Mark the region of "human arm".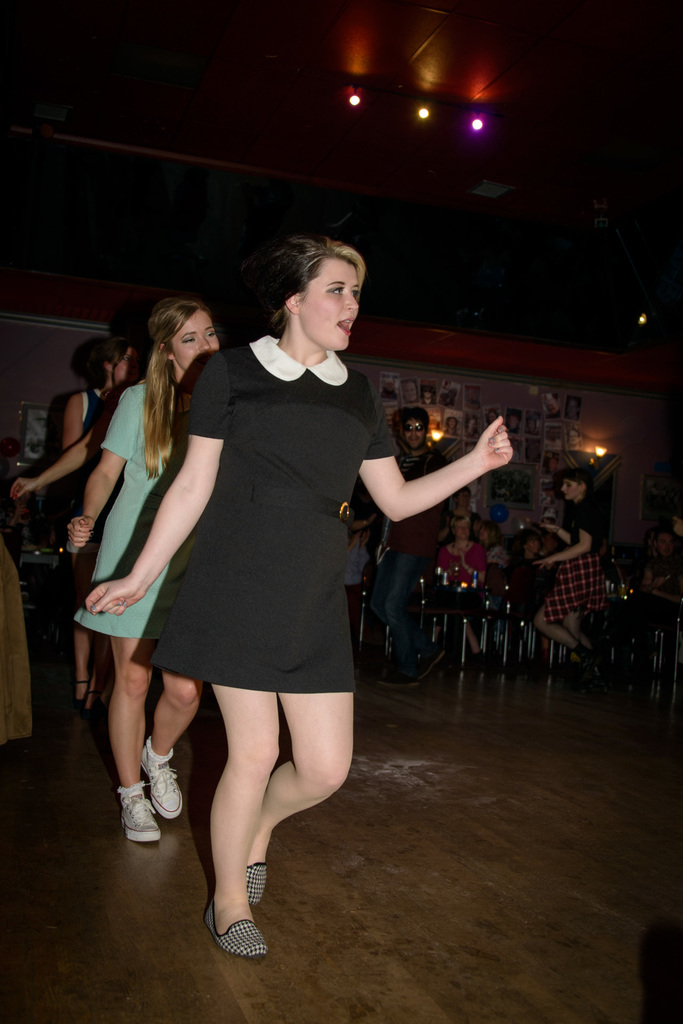
Region: box=[460, 552, 498, 588].
